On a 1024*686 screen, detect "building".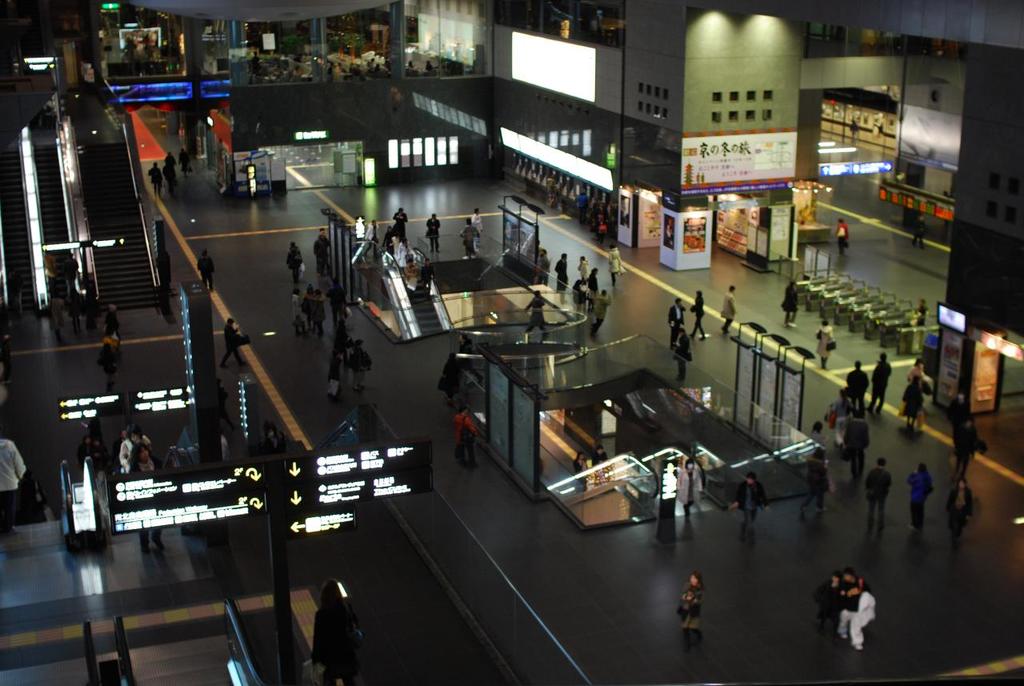
bbox=[0, 0, 1023, 685].
